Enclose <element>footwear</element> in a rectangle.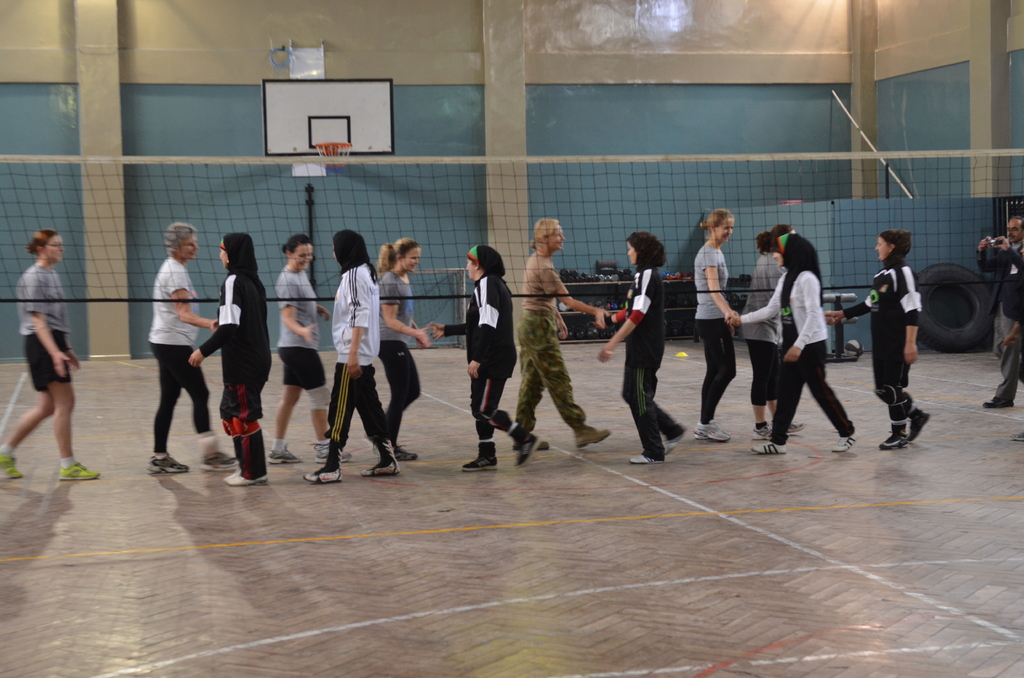
l=516, t=433, r=539, b=467.
